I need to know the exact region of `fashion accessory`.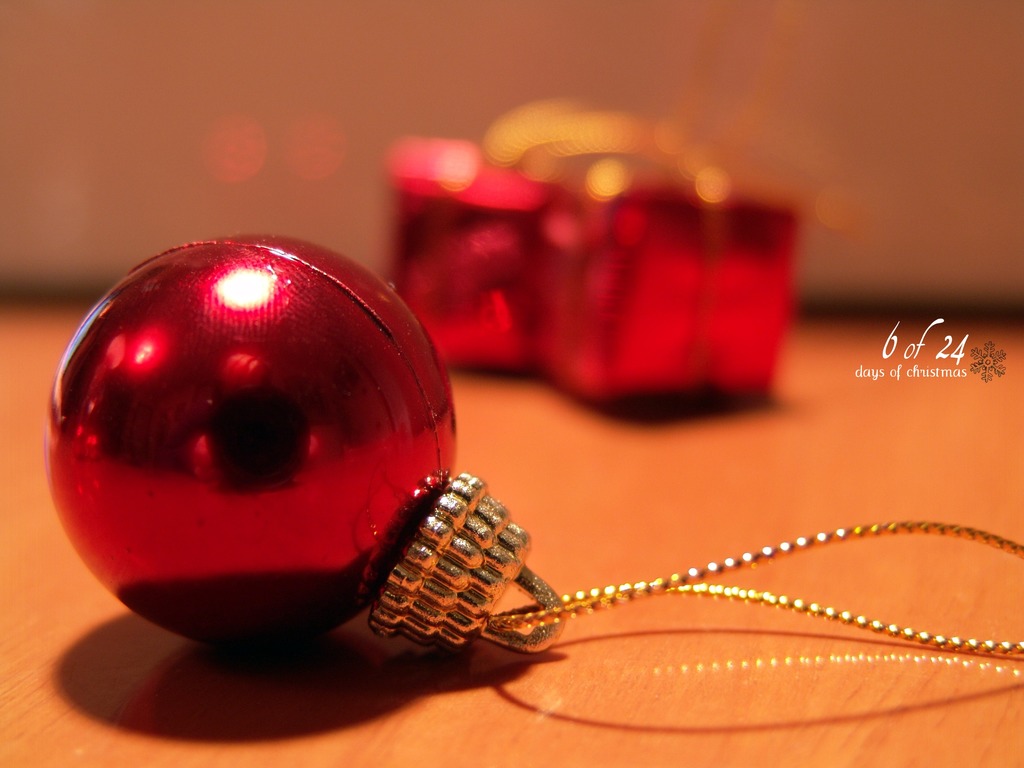
Region: <box>39,228,1023,675</box>.
